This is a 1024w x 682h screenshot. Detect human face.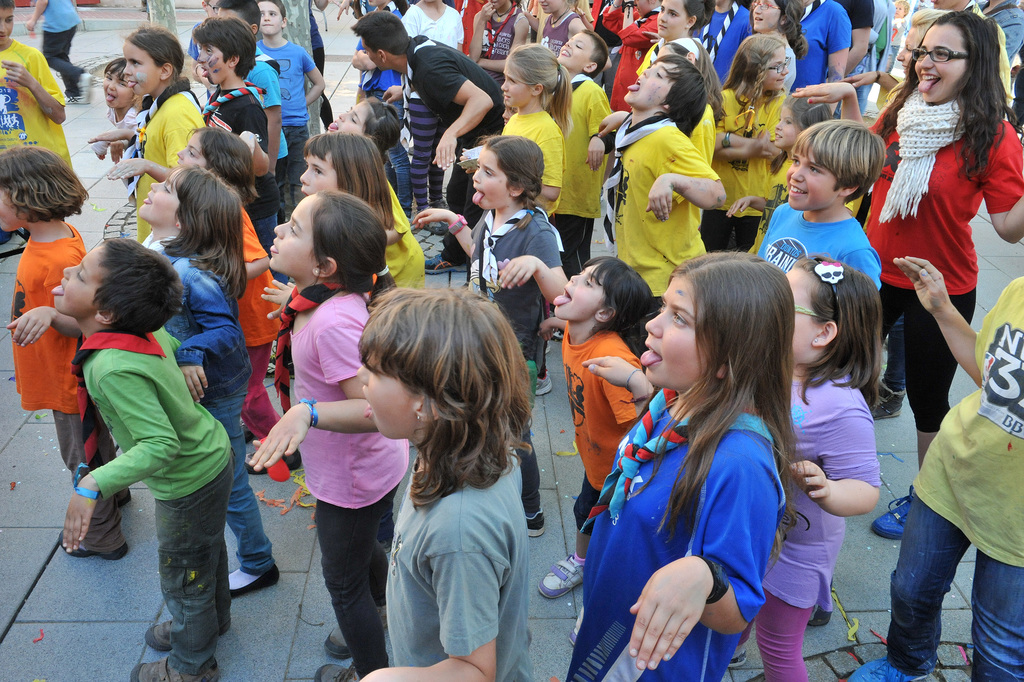
[326, 101, 372, 135].
